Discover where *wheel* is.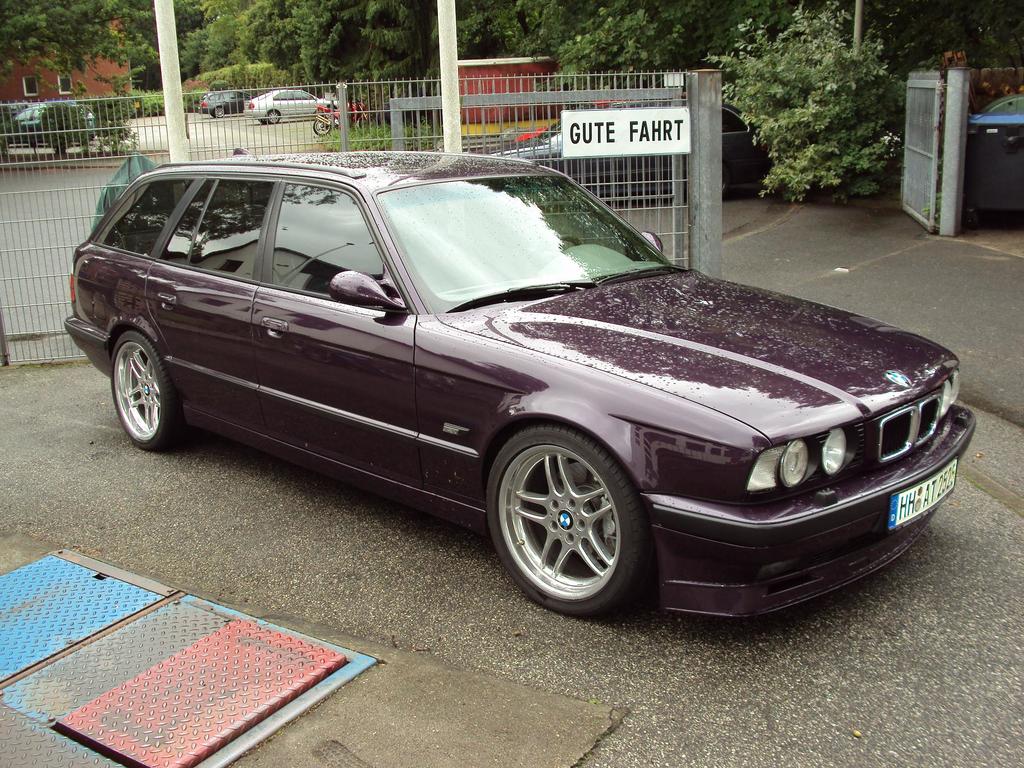
Discovered at [left=492, top=428, right=646, bottom=609].
